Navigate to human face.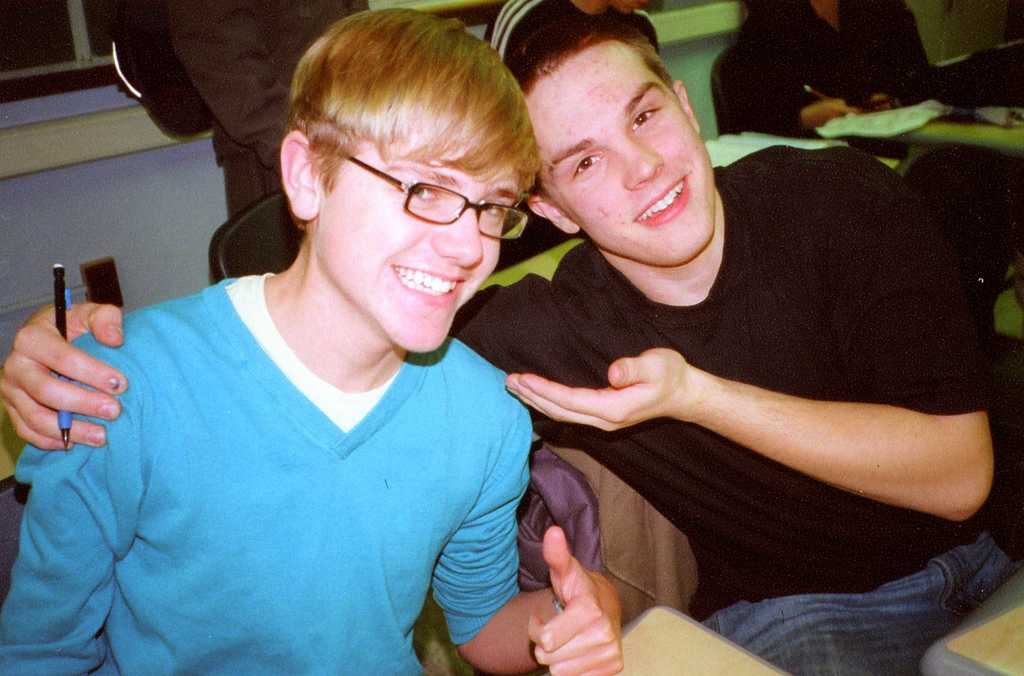
Navigation target: left=522, top=42, right=712, bottom=260.
